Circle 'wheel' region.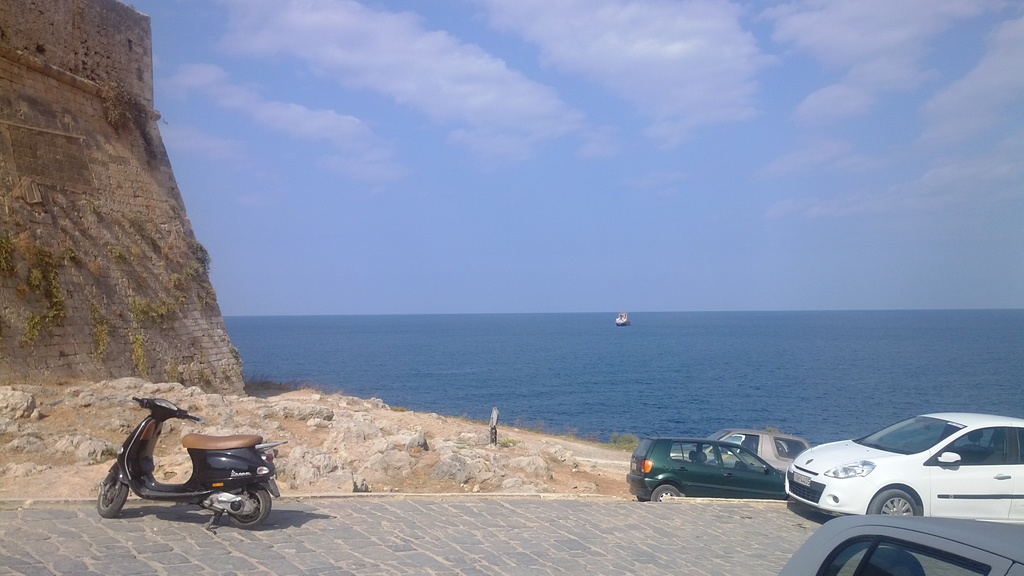
Region: box=[97, 476, 129, 518].
